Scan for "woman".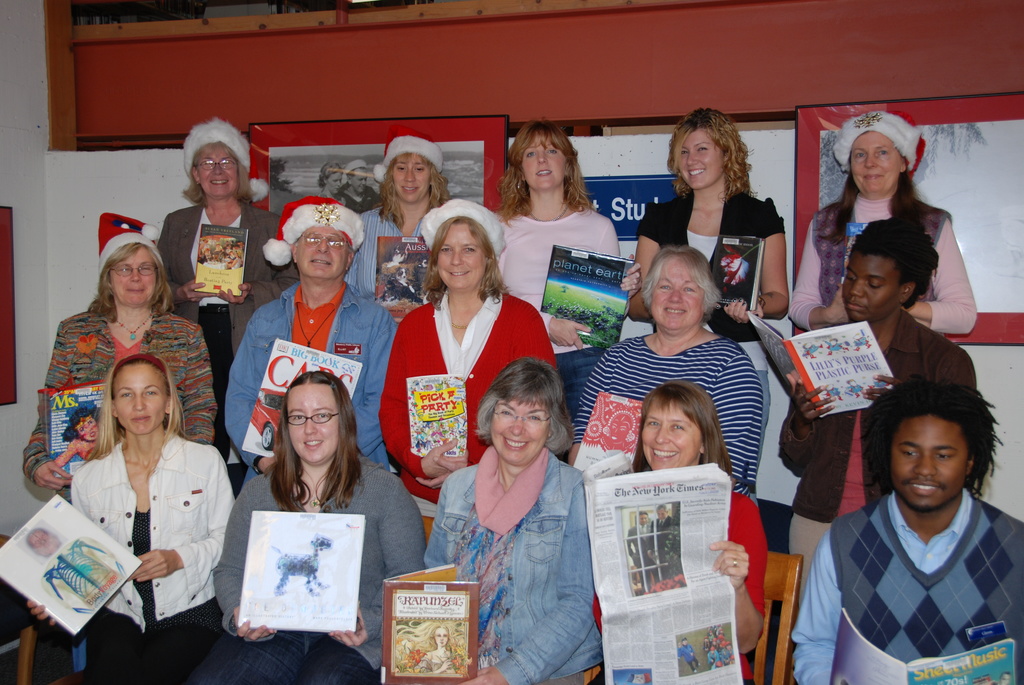
Scan result: <bbox>24, 219, 207, 494</bbox>.
